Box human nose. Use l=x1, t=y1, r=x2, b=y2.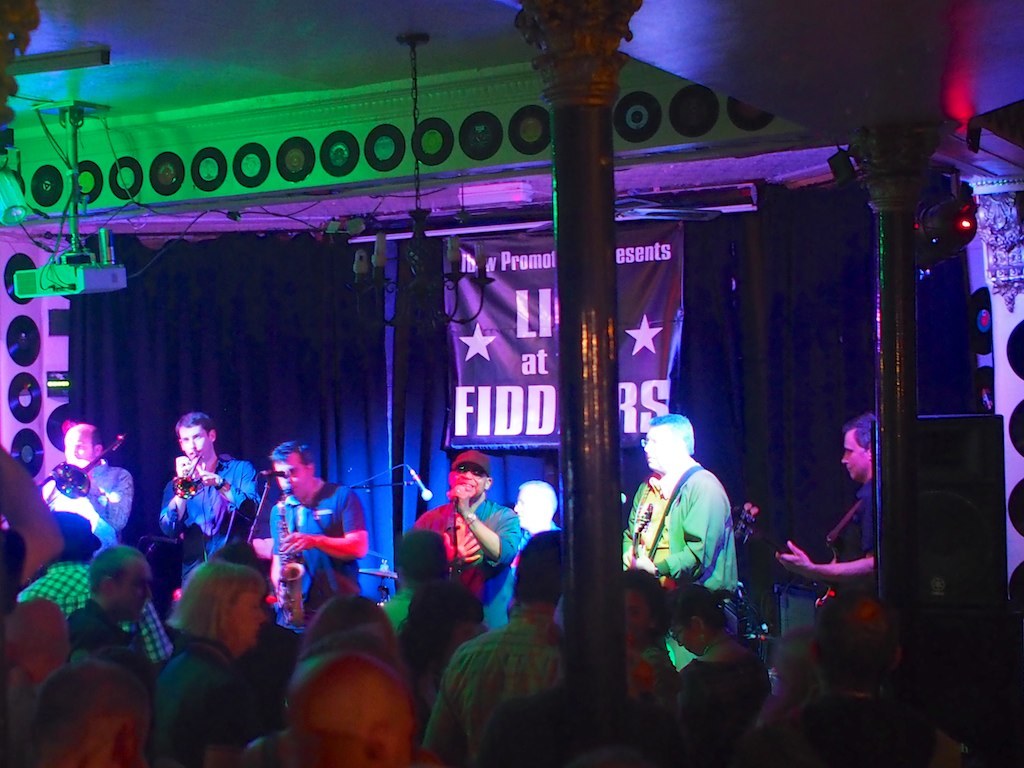
l=186, t=441, r=198, b=455.
